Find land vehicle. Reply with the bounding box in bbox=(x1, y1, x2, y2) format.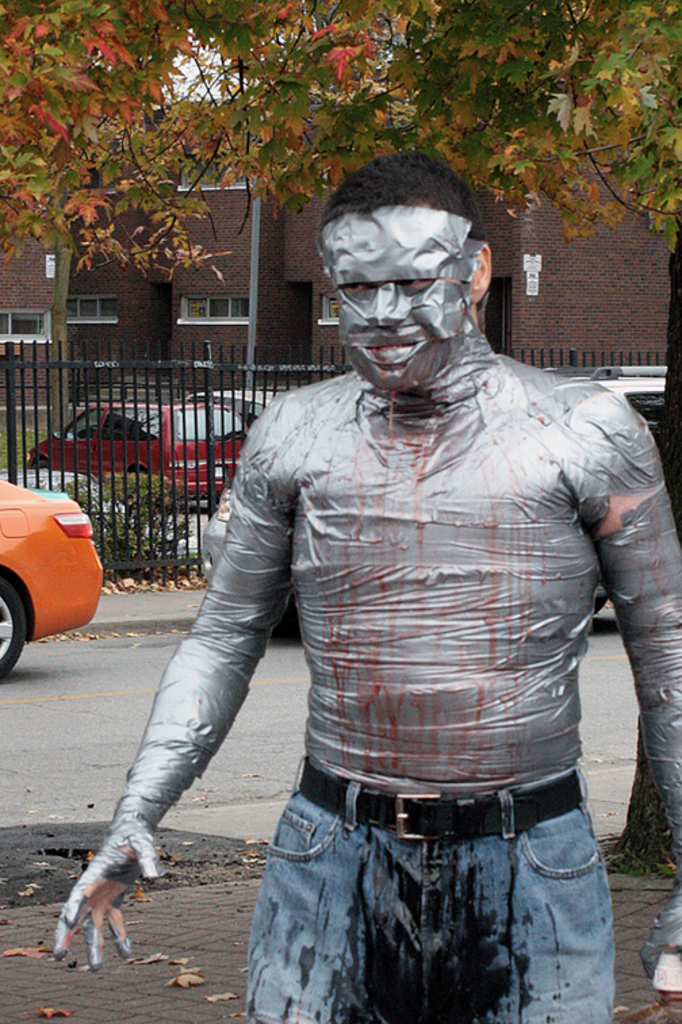
bbox=(0, 491, 112, 659).
